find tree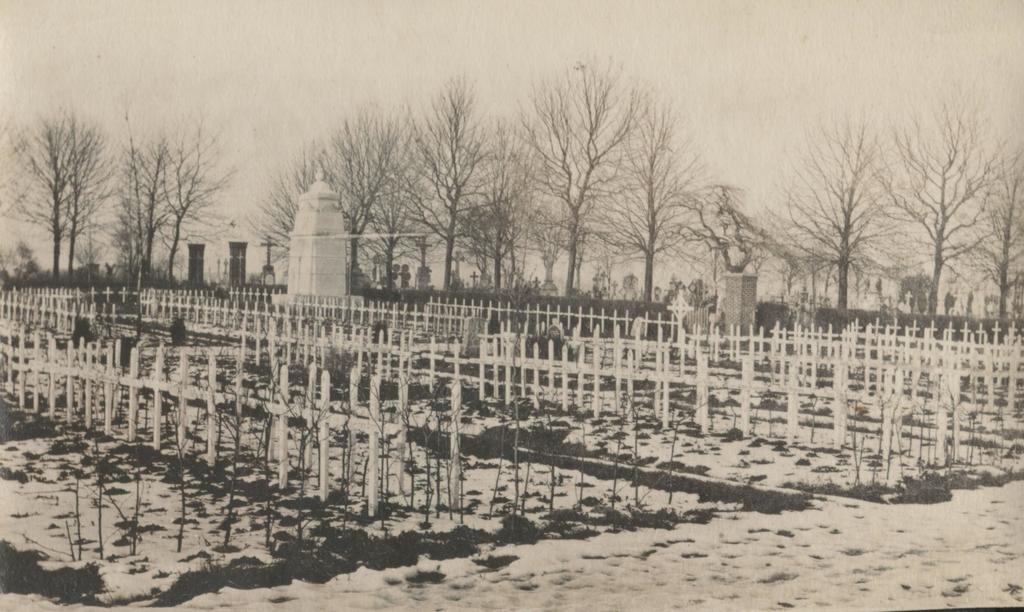
<bbox>93, 138, 194, 294</bbox>
